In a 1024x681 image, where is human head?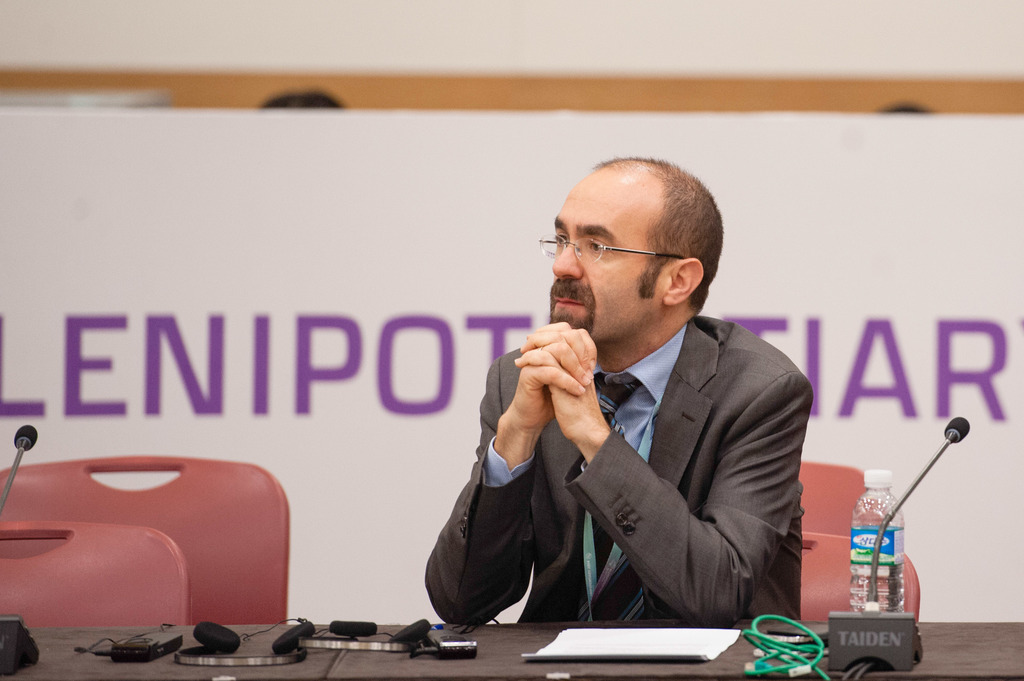
Rect(548, 157, 721, 342).
